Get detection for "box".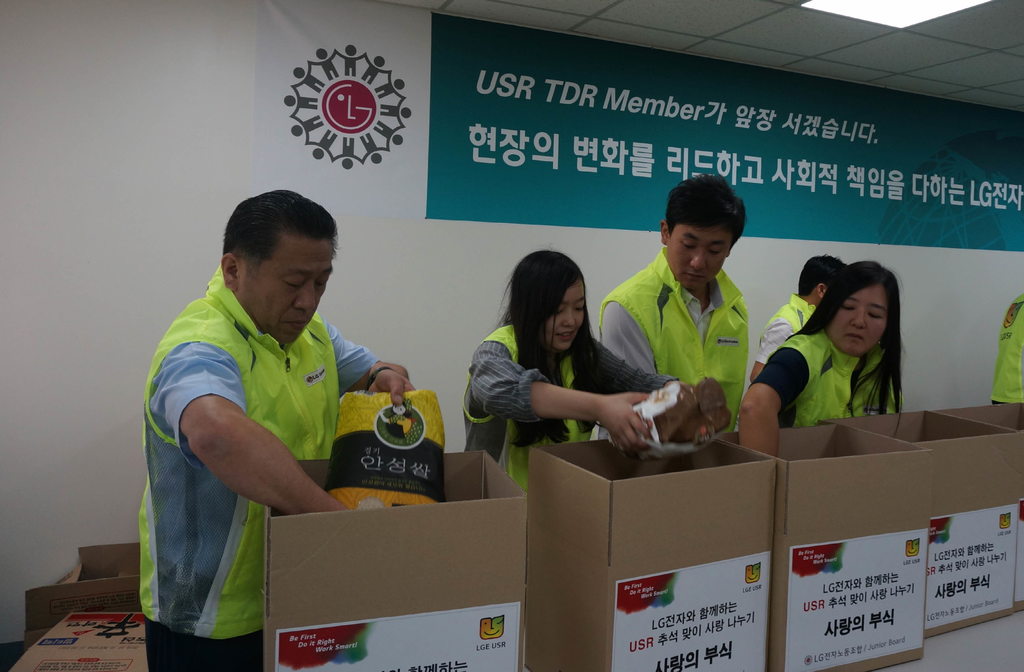
Detection: BBox(263, 452, 524, 671).
